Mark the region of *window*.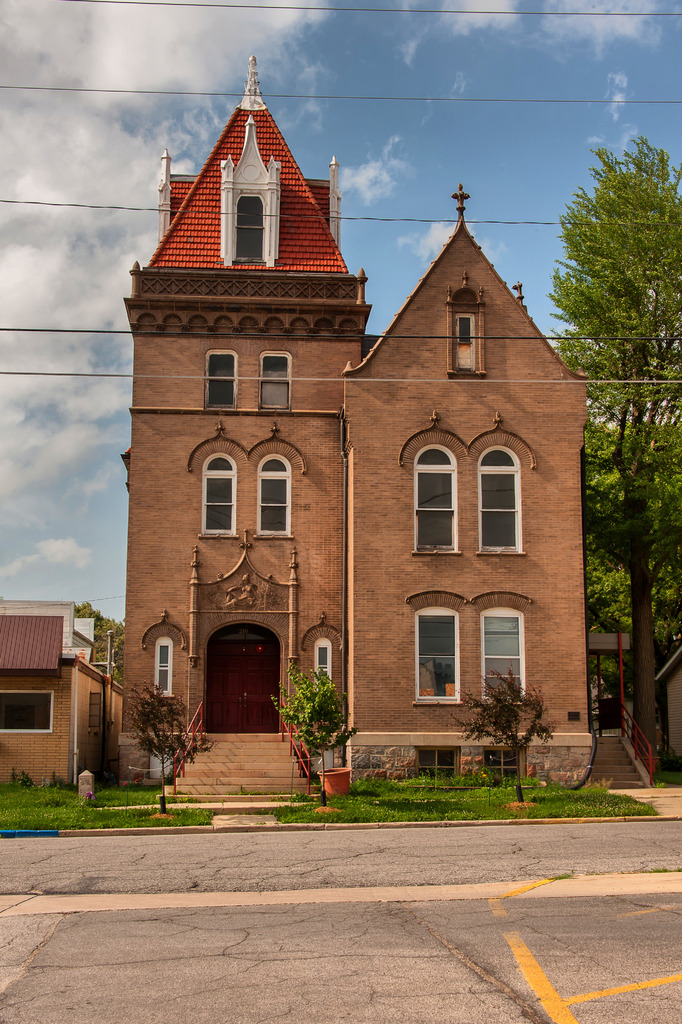
Region: Rect(477, 604, 526, 705).
